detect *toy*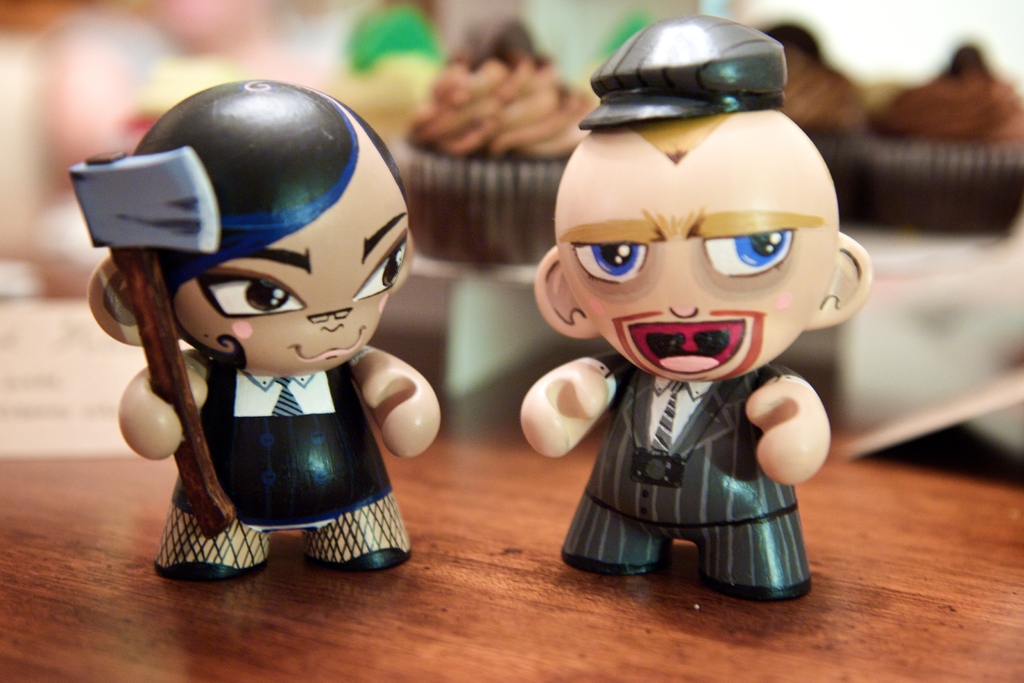
[62,71,476,572]
